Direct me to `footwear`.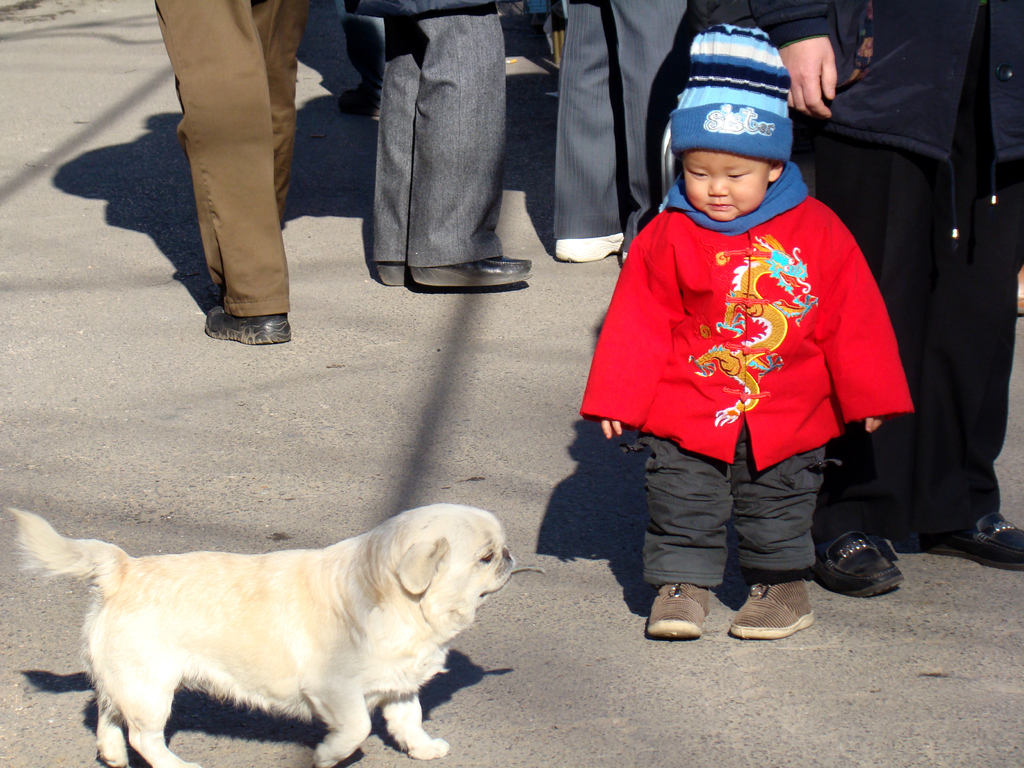
Direction: 822,530,909,610.
